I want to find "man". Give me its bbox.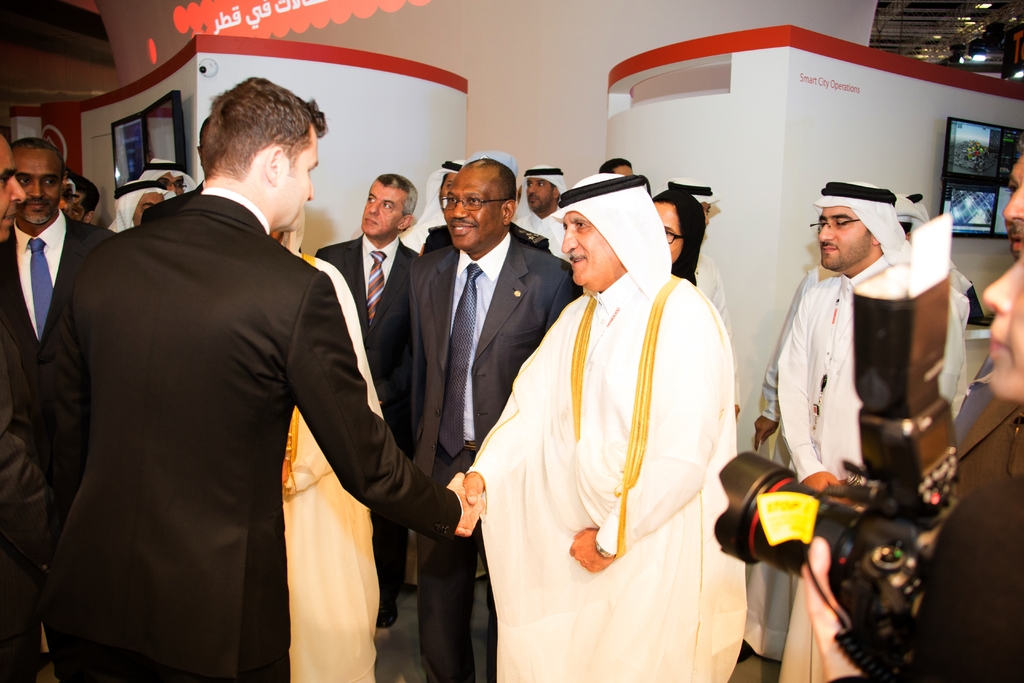
Rect(739, 192, 979, 661).
